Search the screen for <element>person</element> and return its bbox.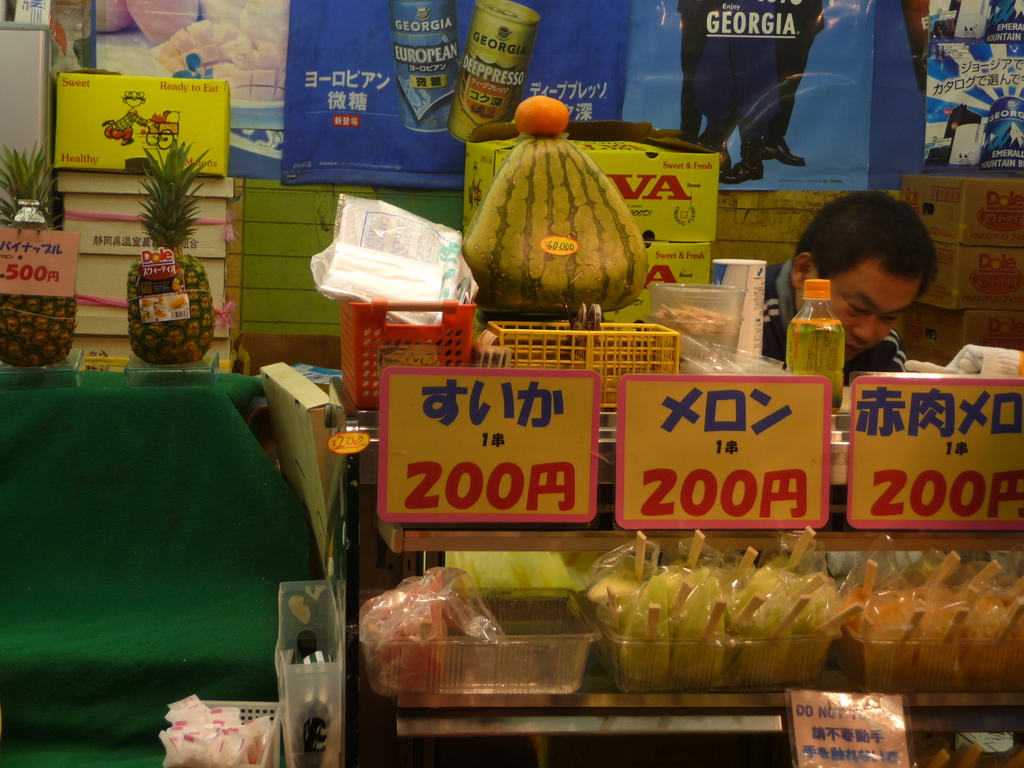
Found: bbox=(756, 1, 828, 167).
